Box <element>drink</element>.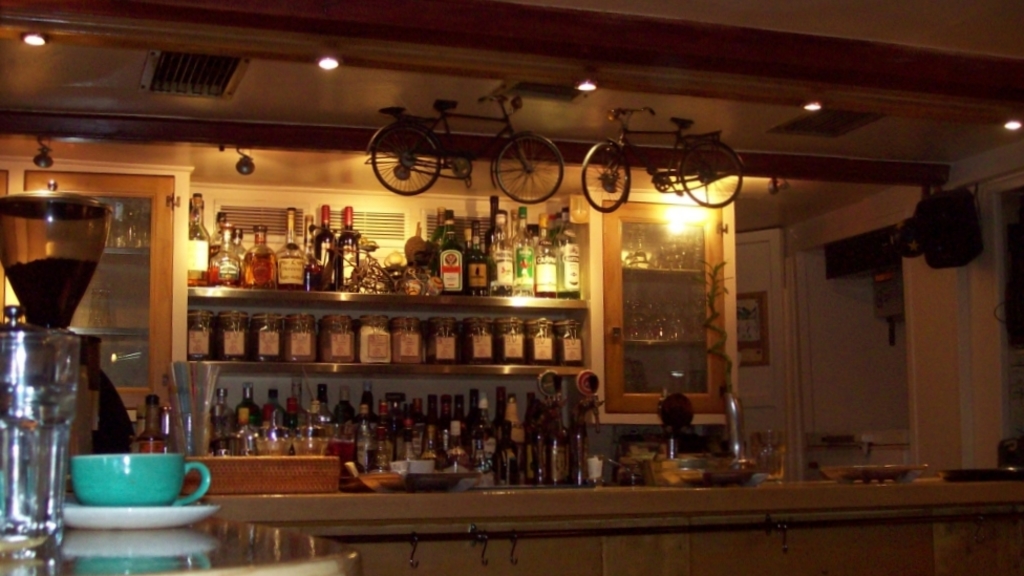
bbox=(0, 388, 79, 559).
